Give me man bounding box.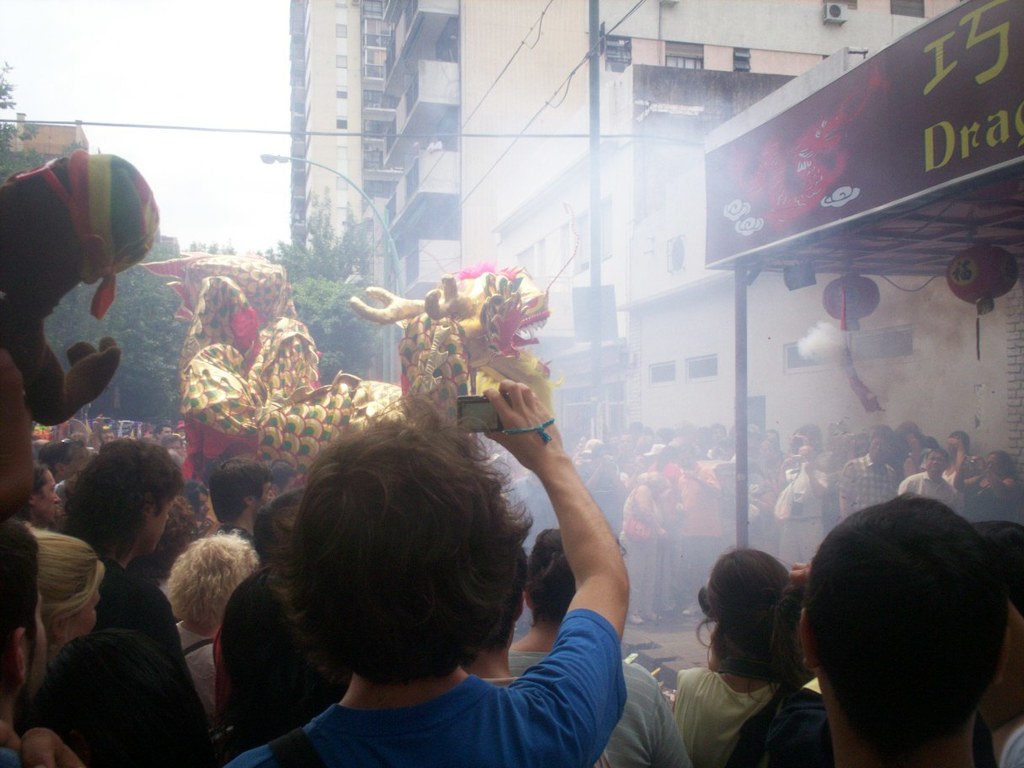
region(0, 517, 83, 767).
